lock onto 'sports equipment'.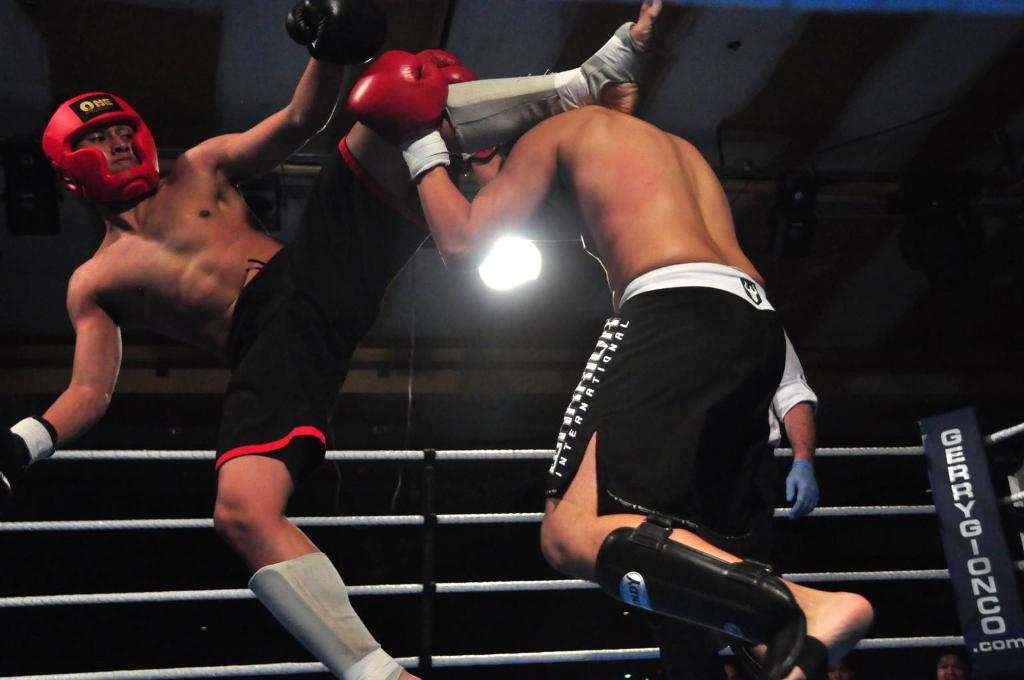
Locked: detection(348, 51, 453, 143).
